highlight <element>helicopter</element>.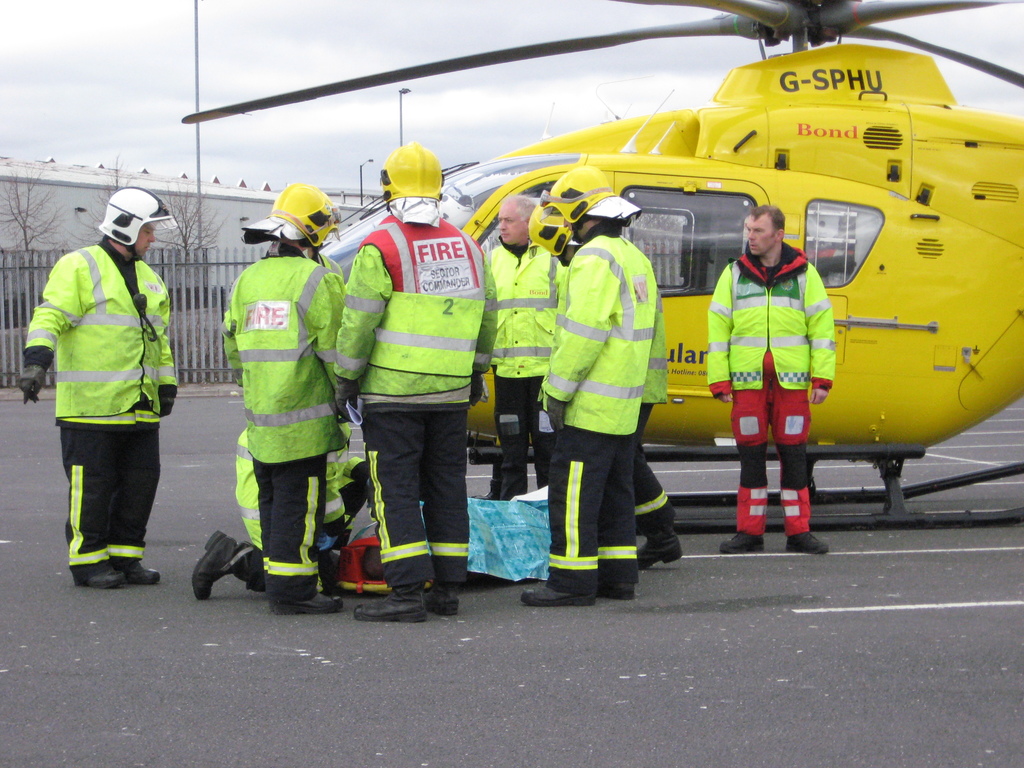
Highlighted region: region(180, 0, 1023, 527).
